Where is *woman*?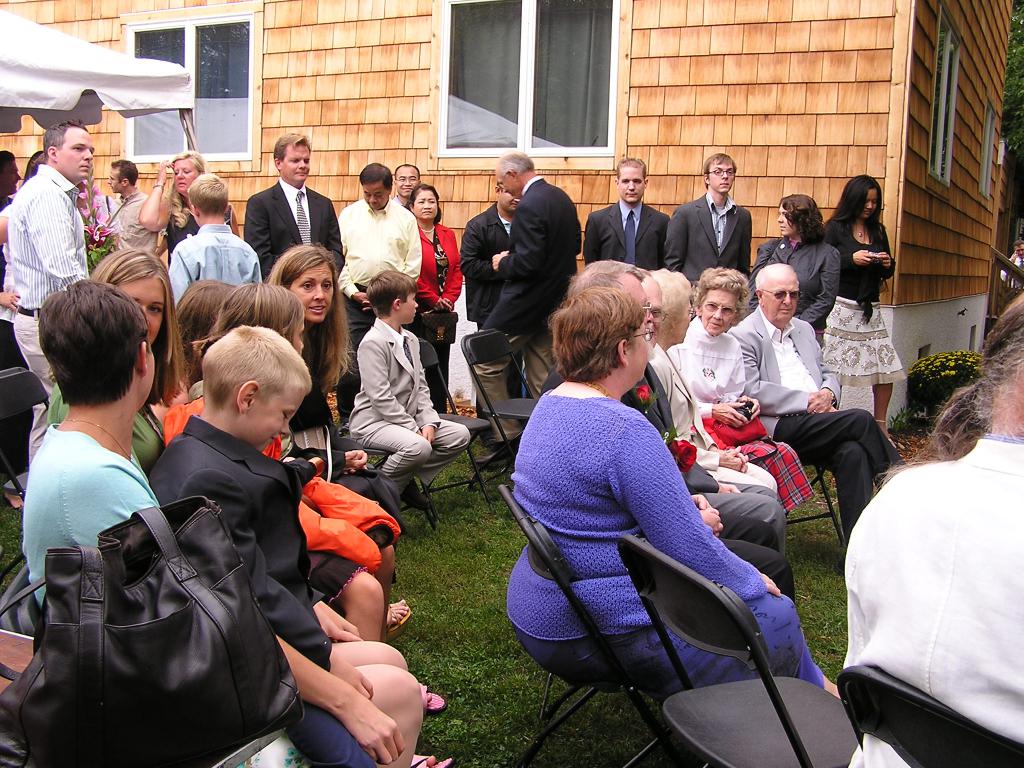
box=[22, 275, 453, 767].
